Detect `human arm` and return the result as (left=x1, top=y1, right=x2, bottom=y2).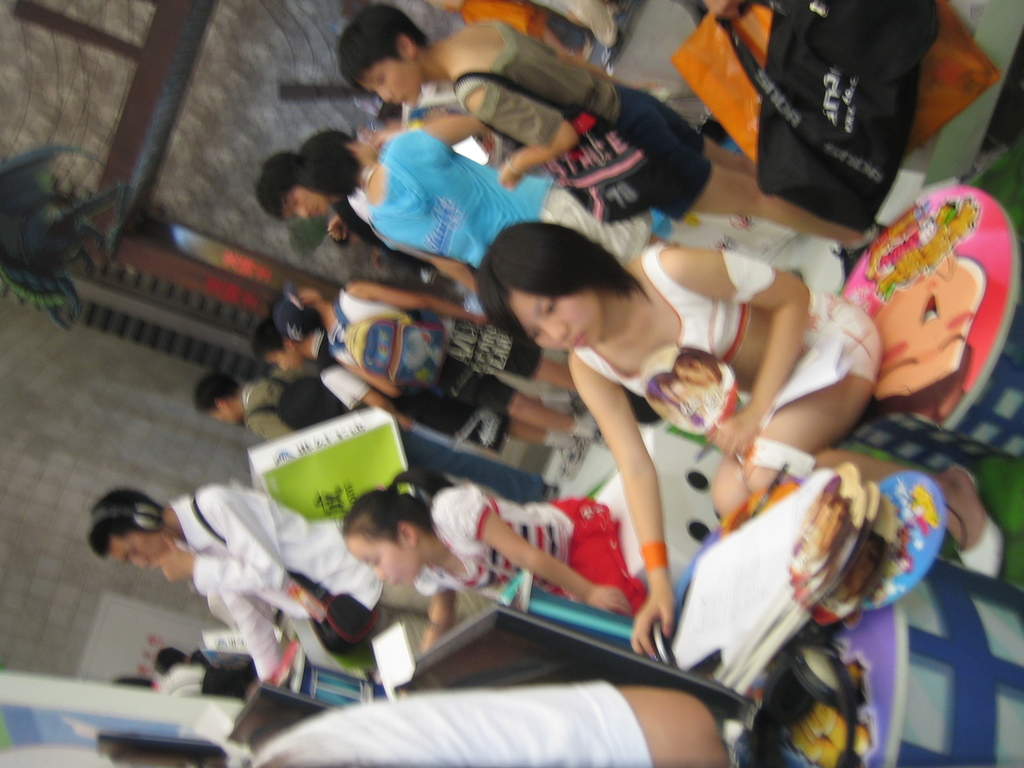
(left=324, top=372, right=416, bottom=430).
